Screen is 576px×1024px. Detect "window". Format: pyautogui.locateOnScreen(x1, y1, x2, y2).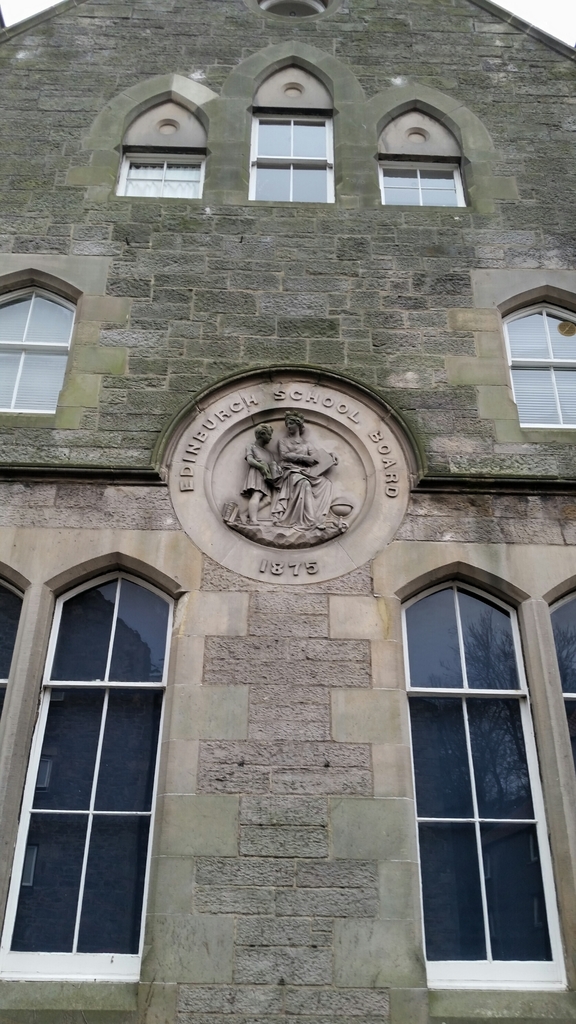
pyautogui.locateOnScreen(379, 110, 470, 212).
